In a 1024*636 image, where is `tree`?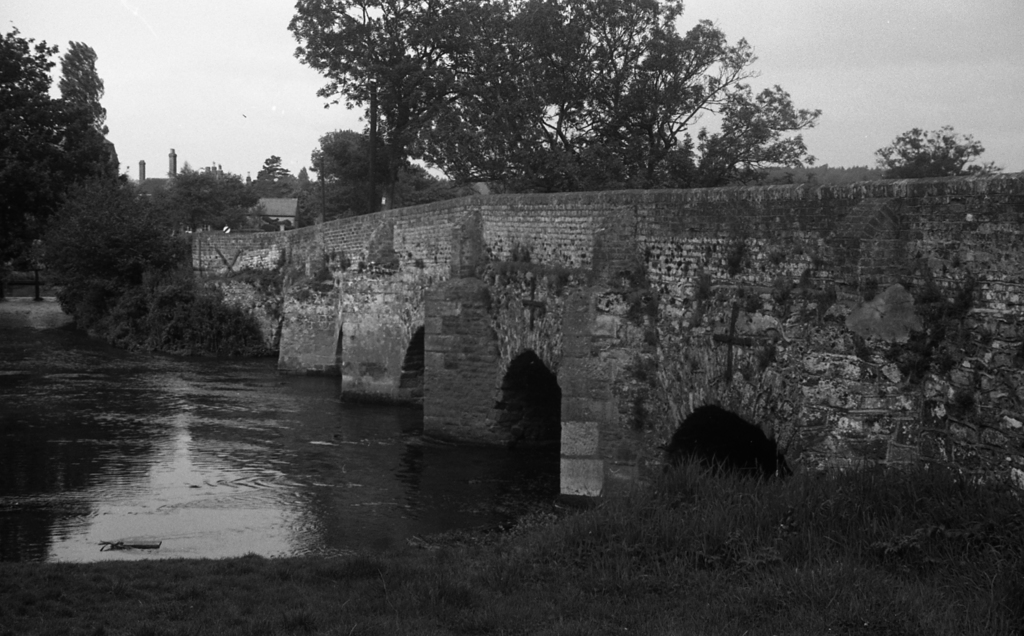
{"x1": 47, "y1": 19, "x2": 126, "y2": 217}.
